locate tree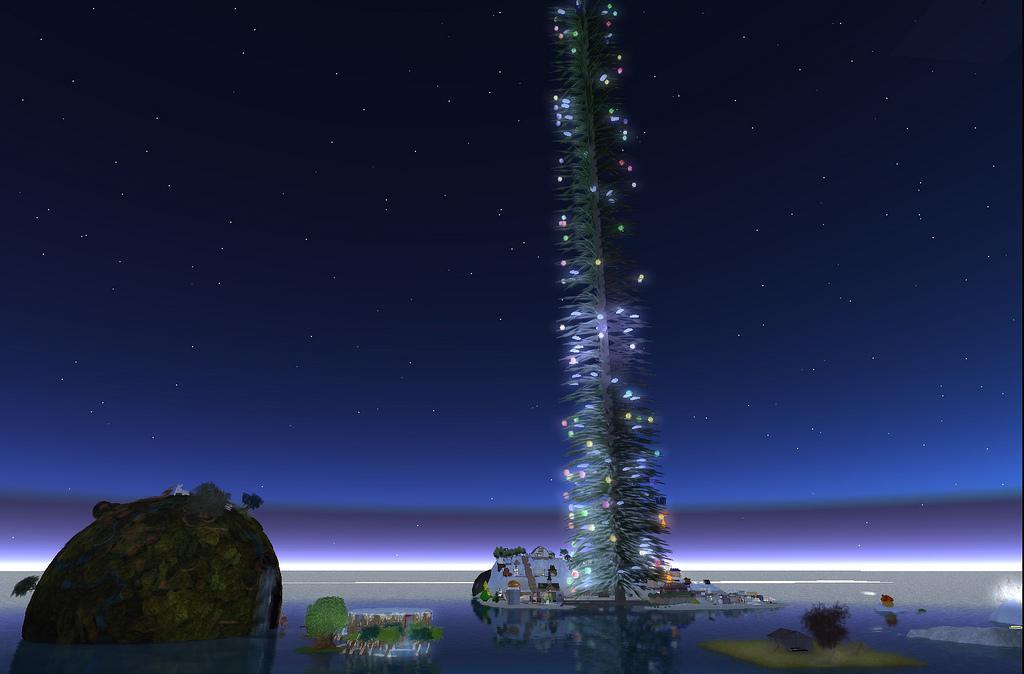
l=412, t=617, r=442, b=642
